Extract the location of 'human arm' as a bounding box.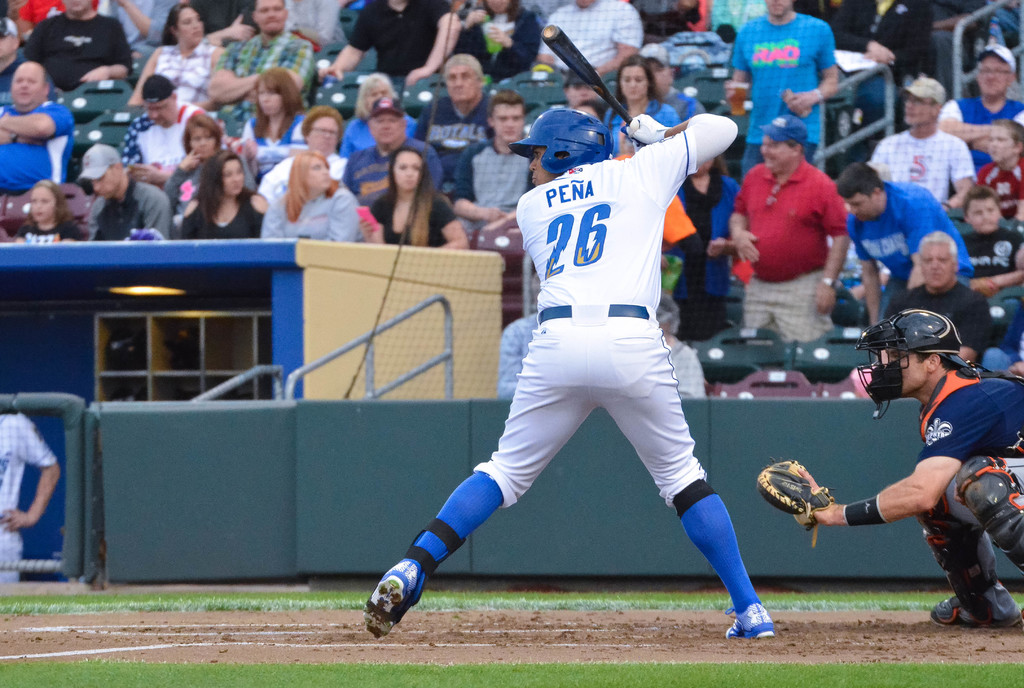
rect(245, 191, 269, 233).
